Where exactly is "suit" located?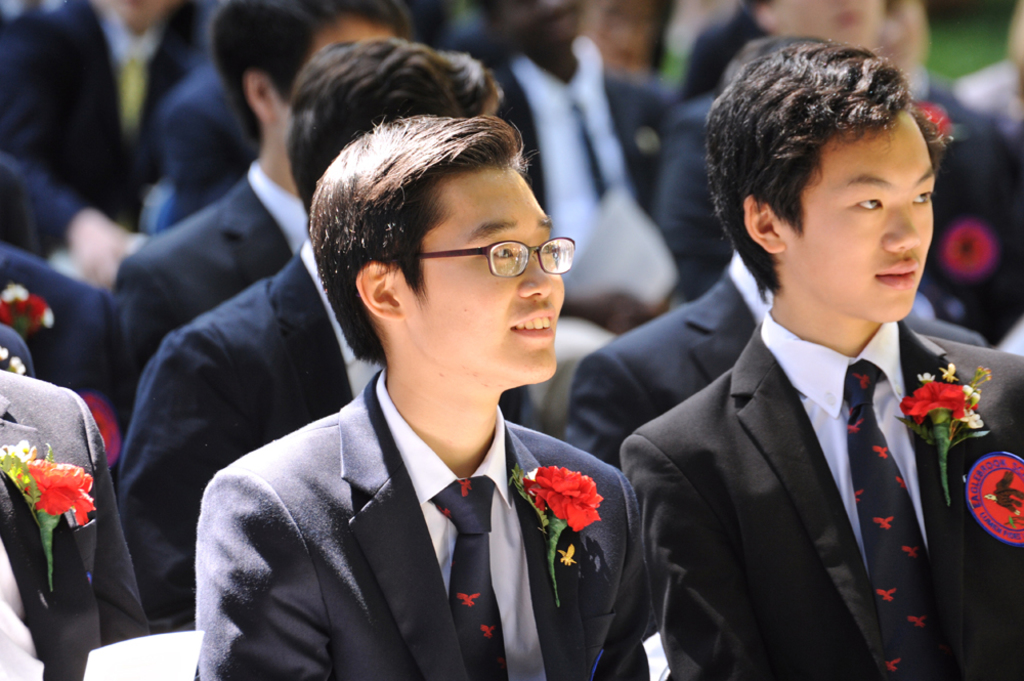
Its bounding box is detection(478, 50, 684, 255).
